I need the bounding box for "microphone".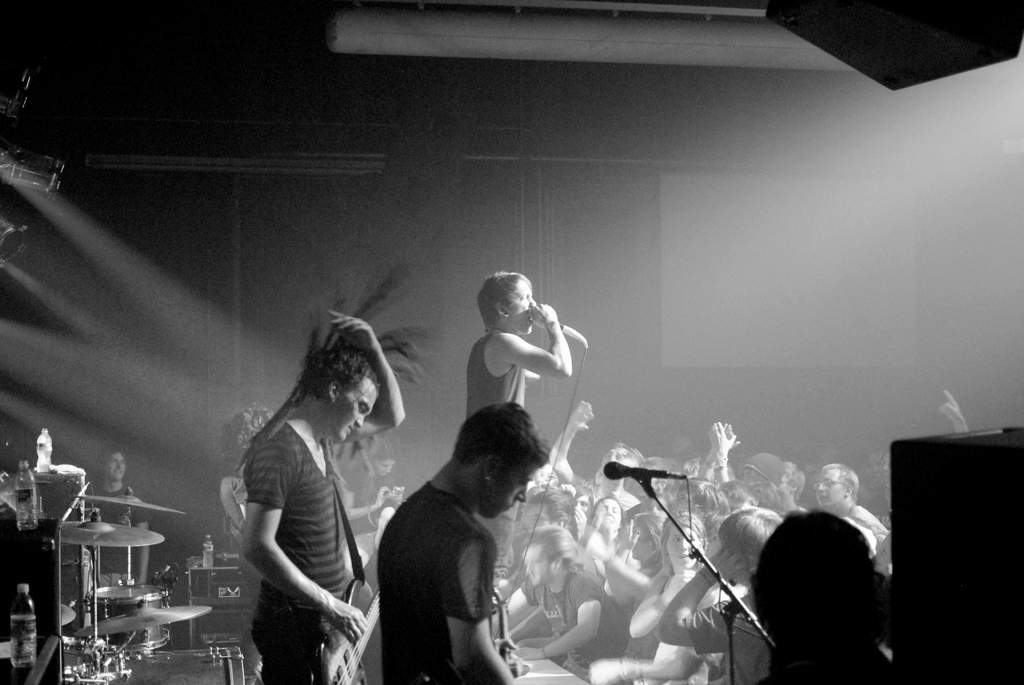
Here it is: pyautogui.locateOnScreen(555, 317, 588, 346).
